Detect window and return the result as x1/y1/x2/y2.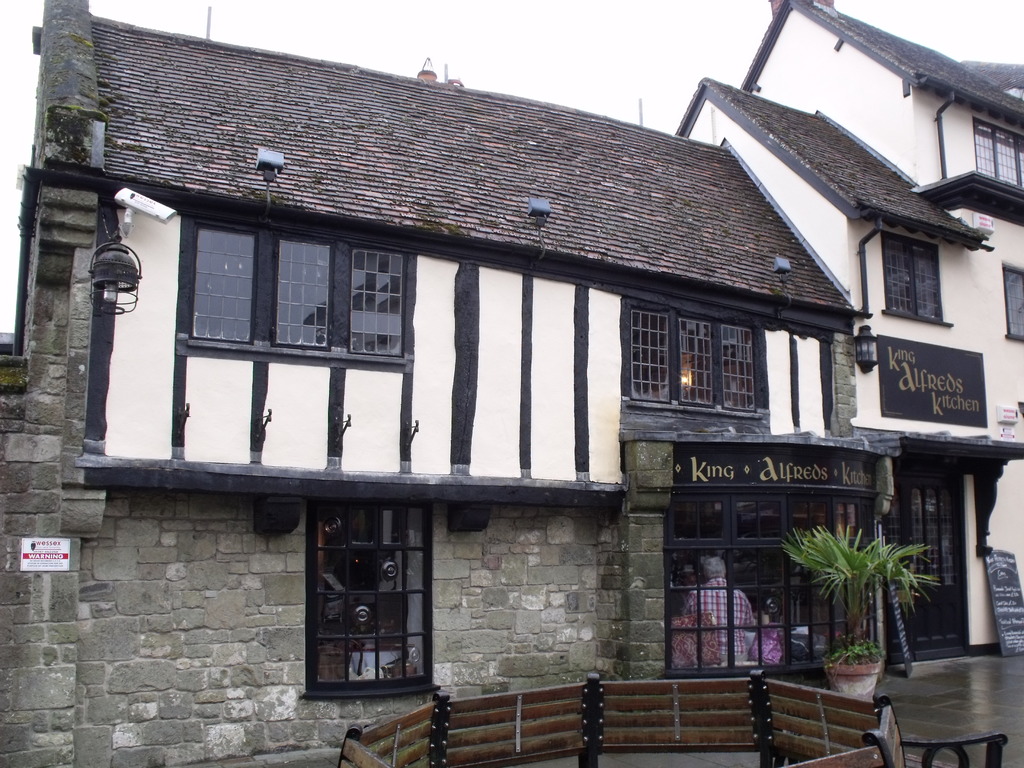
632/306/755/410.
